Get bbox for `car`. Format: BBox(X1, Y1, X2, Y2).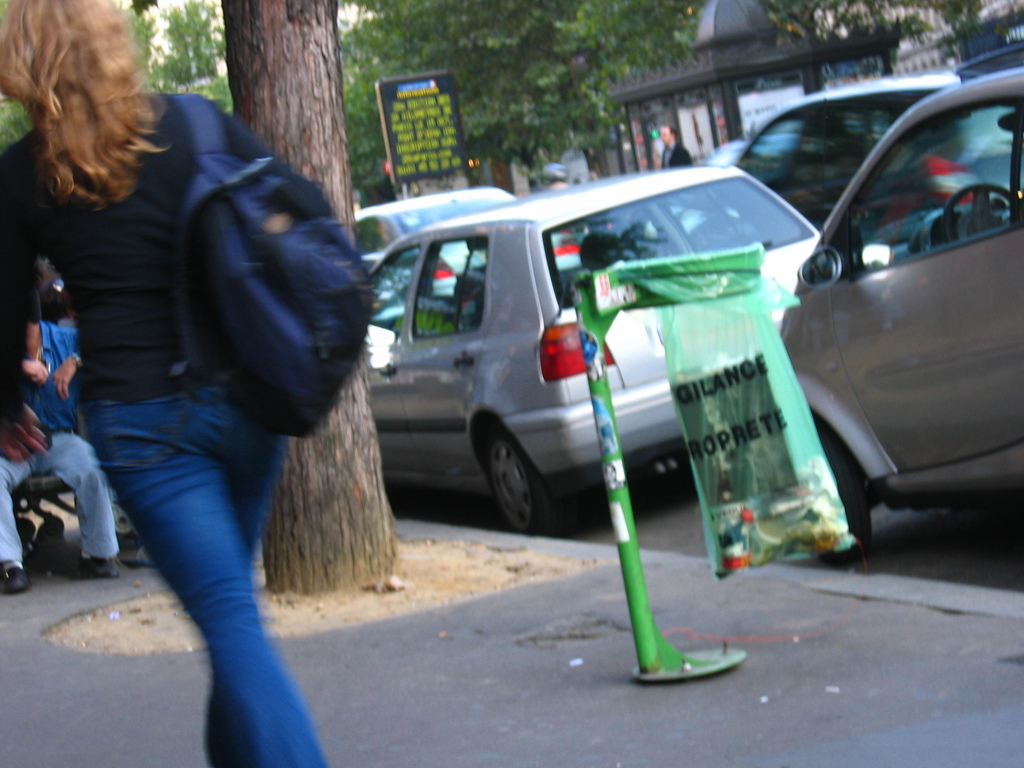
BBox(374, 175, 823, 538).
